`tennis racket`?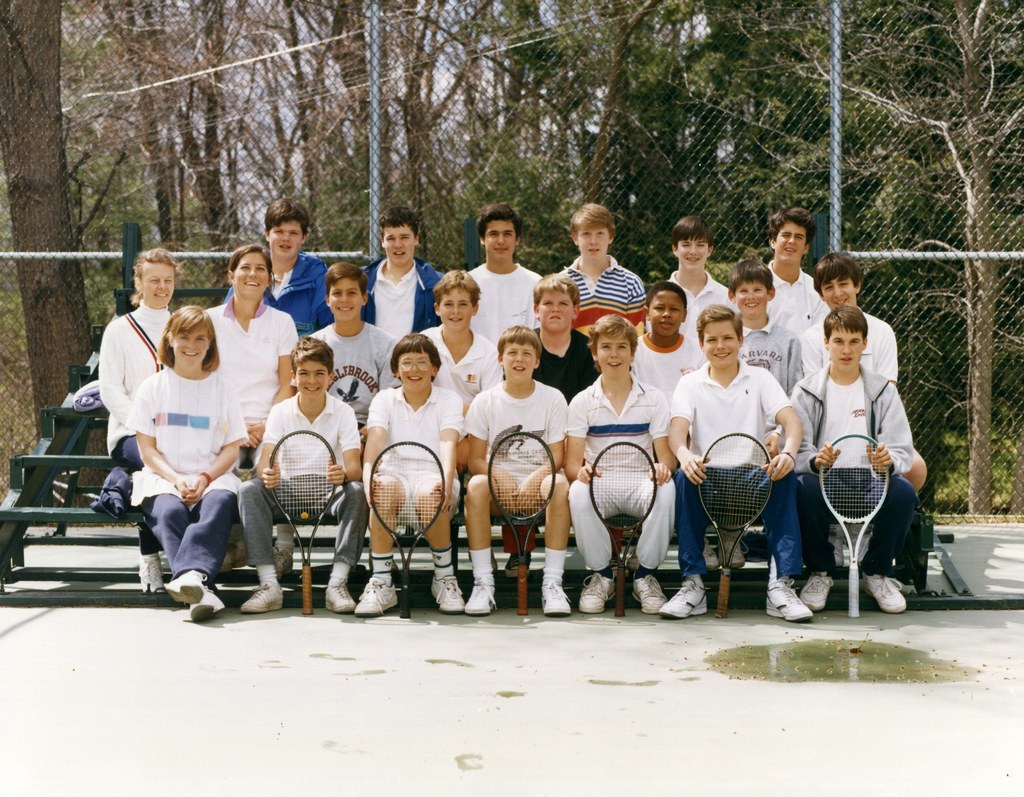
(left=266, top=427, right=336, bottom=616)
